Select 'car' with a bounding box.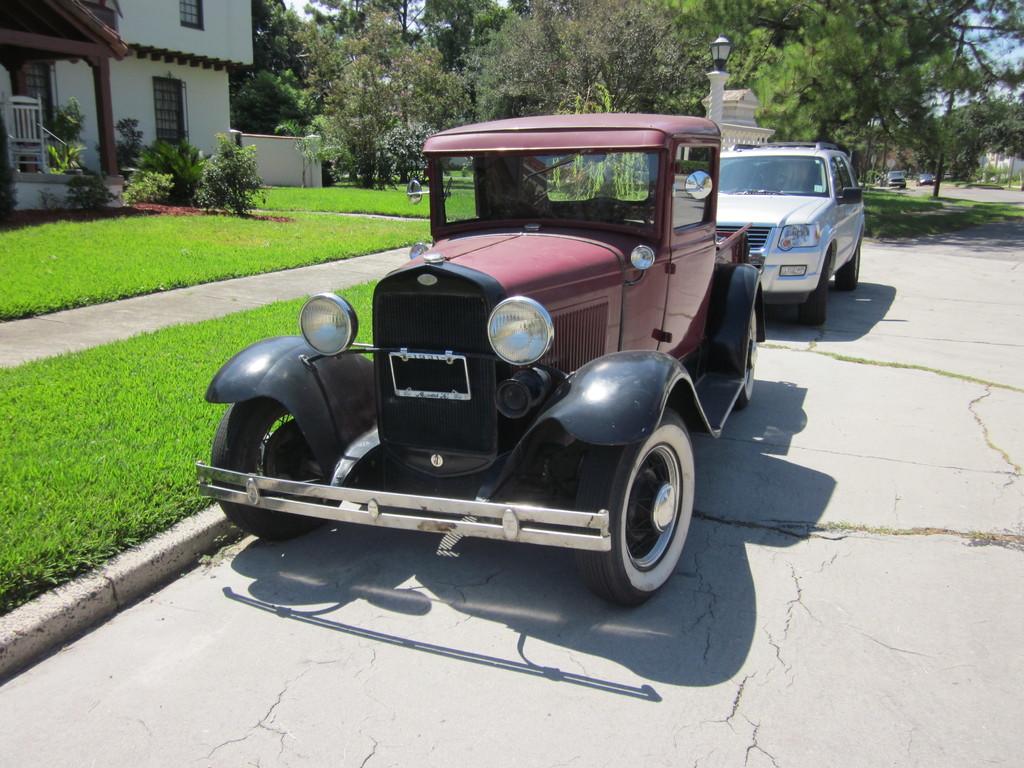
886:168:906:186.
